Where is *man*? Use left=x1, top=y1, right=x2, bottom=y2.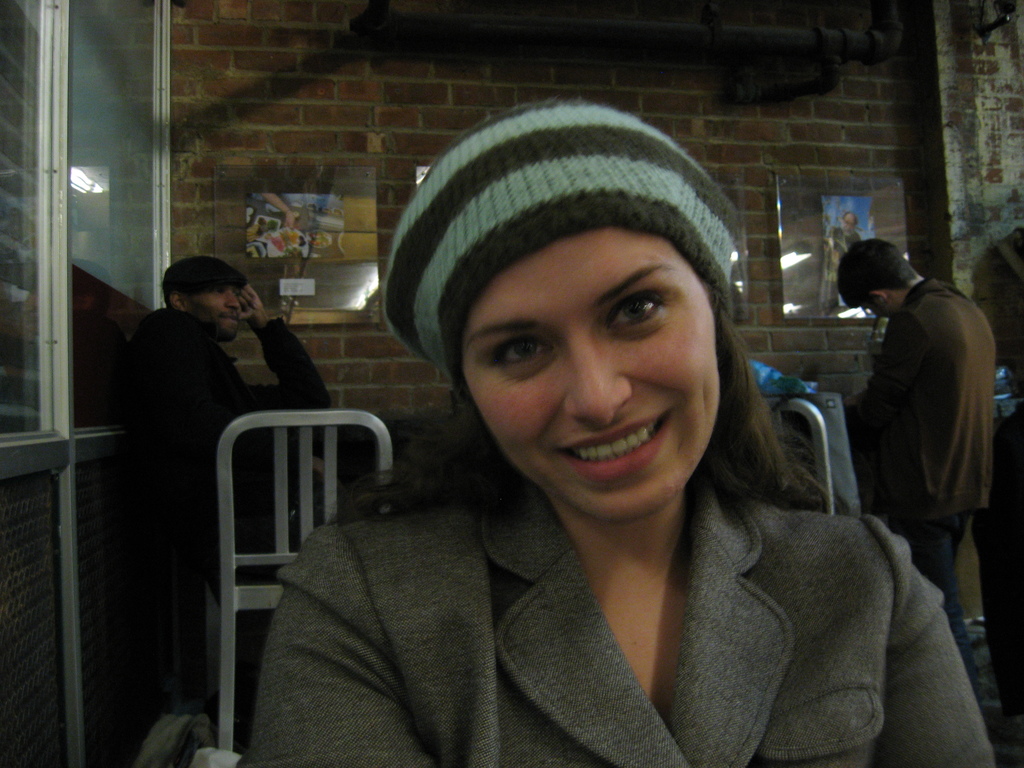
left=836, top=230, right=1004, bottom=710.
